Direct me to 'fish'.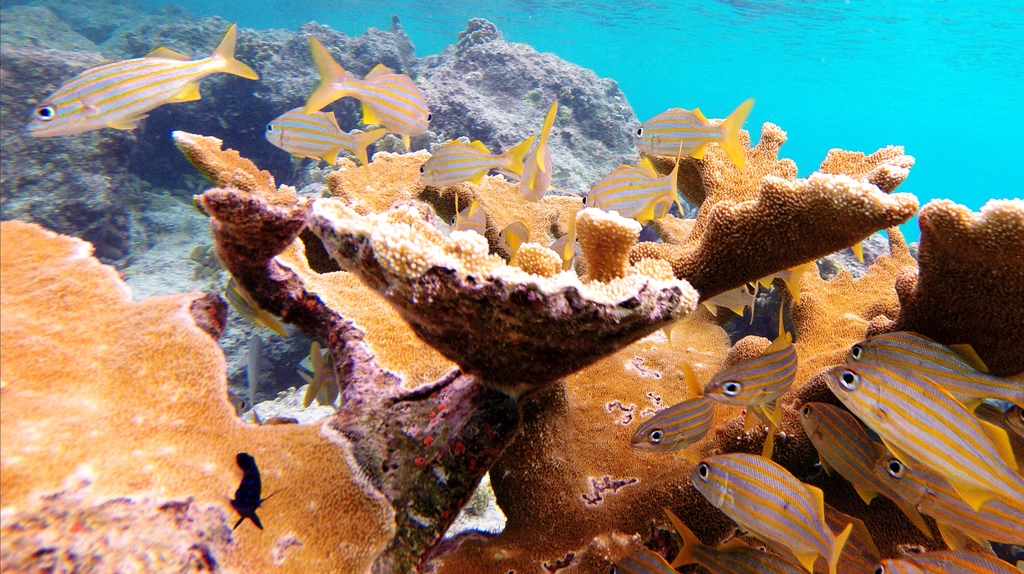
Direction: 229:397:243:417.
